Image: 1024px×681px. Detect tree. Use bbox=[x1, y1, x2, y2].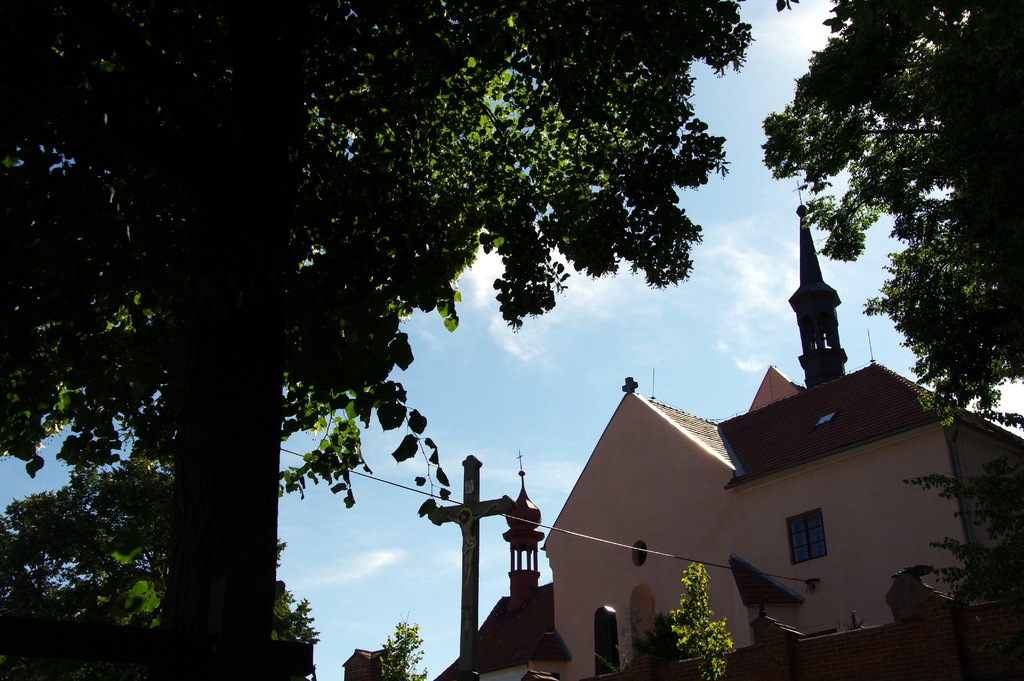
bbox=[760, 0, 1023, 432].
